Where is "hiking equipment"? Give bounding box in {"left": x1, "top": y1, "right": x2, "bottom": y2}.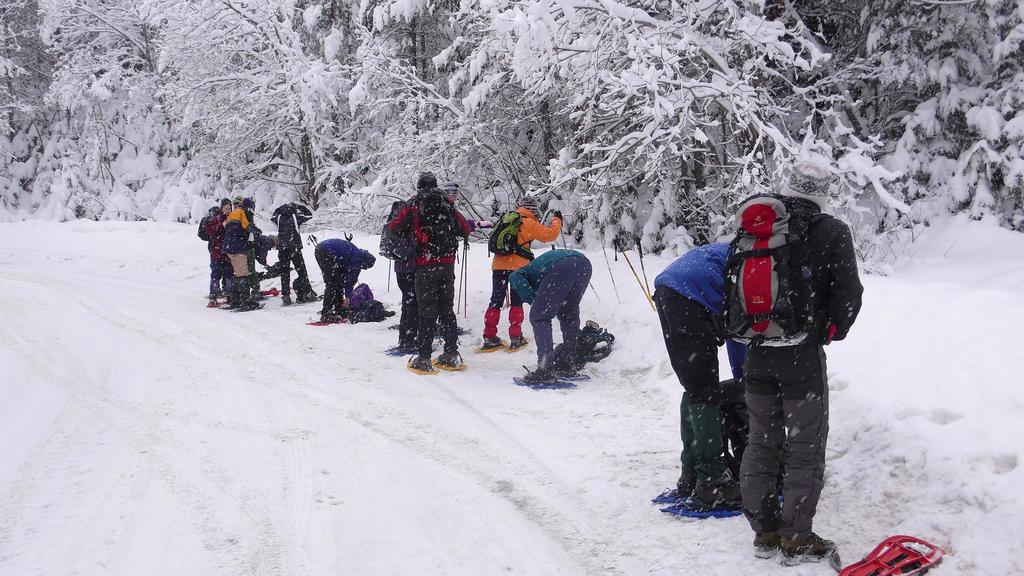
{"left": 611, "top": 236, "right": 656, "bottom": 314}.
